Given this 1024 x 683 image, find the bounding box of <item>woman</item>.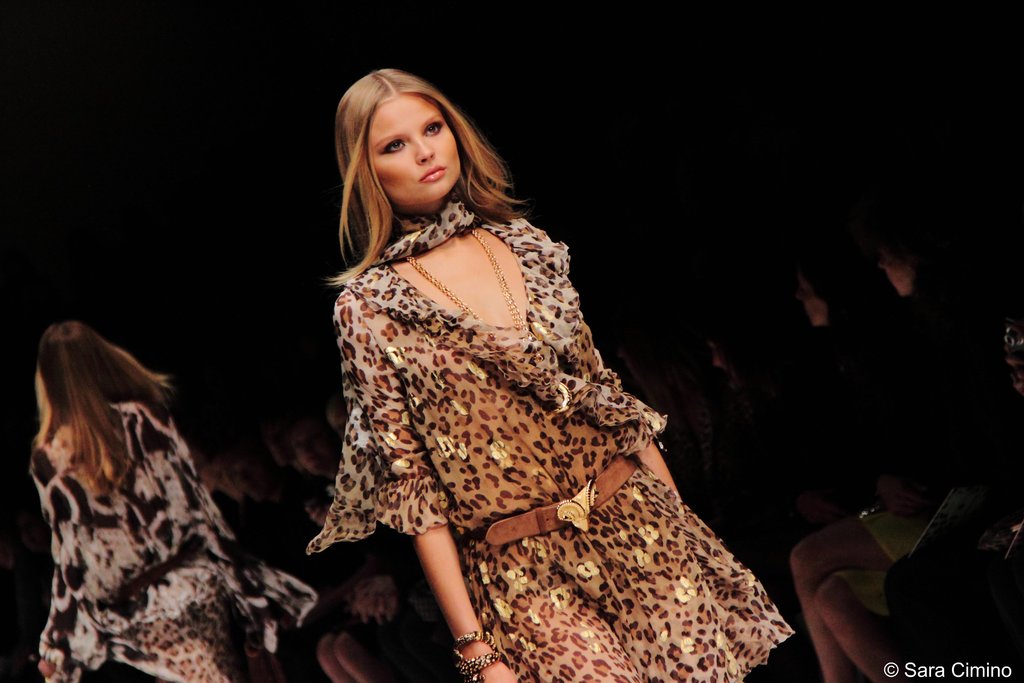
l=24, t=312, r=324, b=682.
